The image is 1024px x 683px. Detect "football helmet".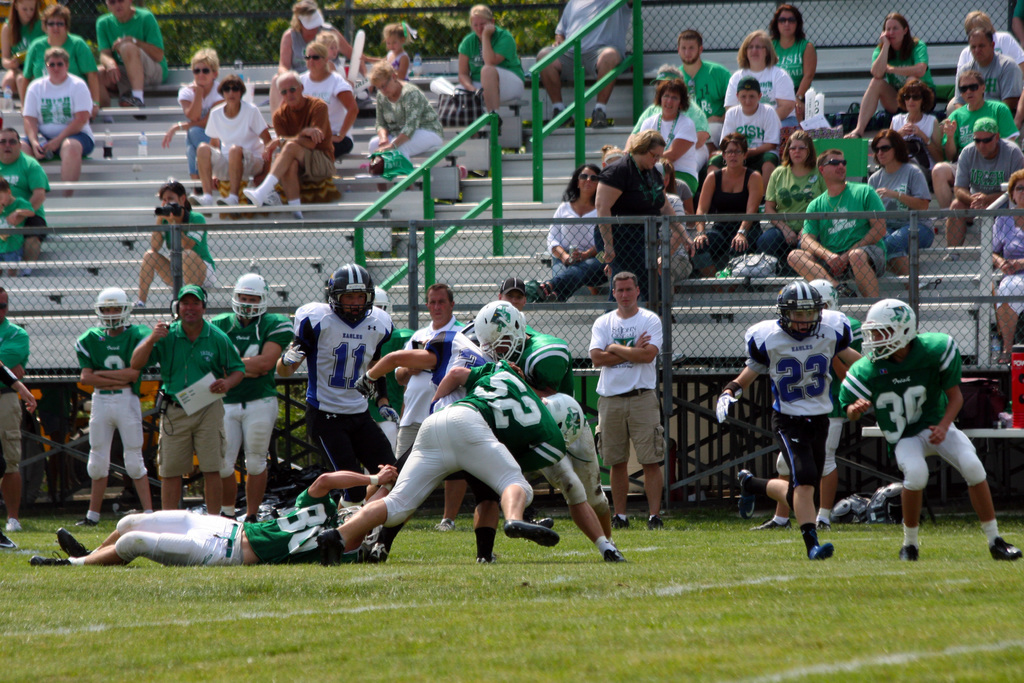
Detection: l=810, t=279, r=841, b=311.
